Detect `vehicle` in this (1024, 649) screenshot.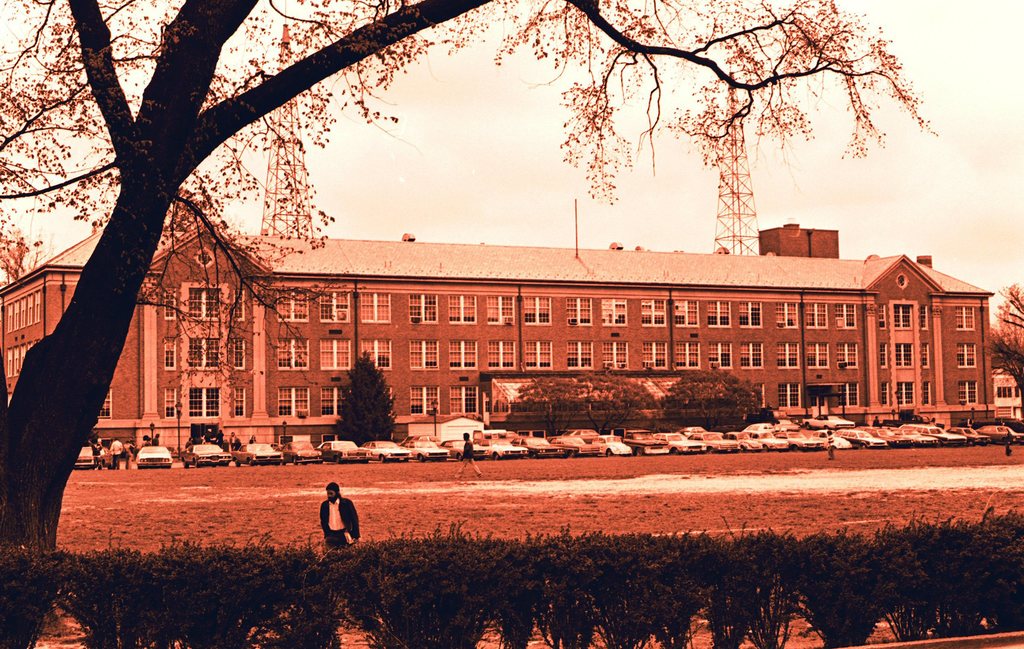
Detection: 364,440,412,462.
